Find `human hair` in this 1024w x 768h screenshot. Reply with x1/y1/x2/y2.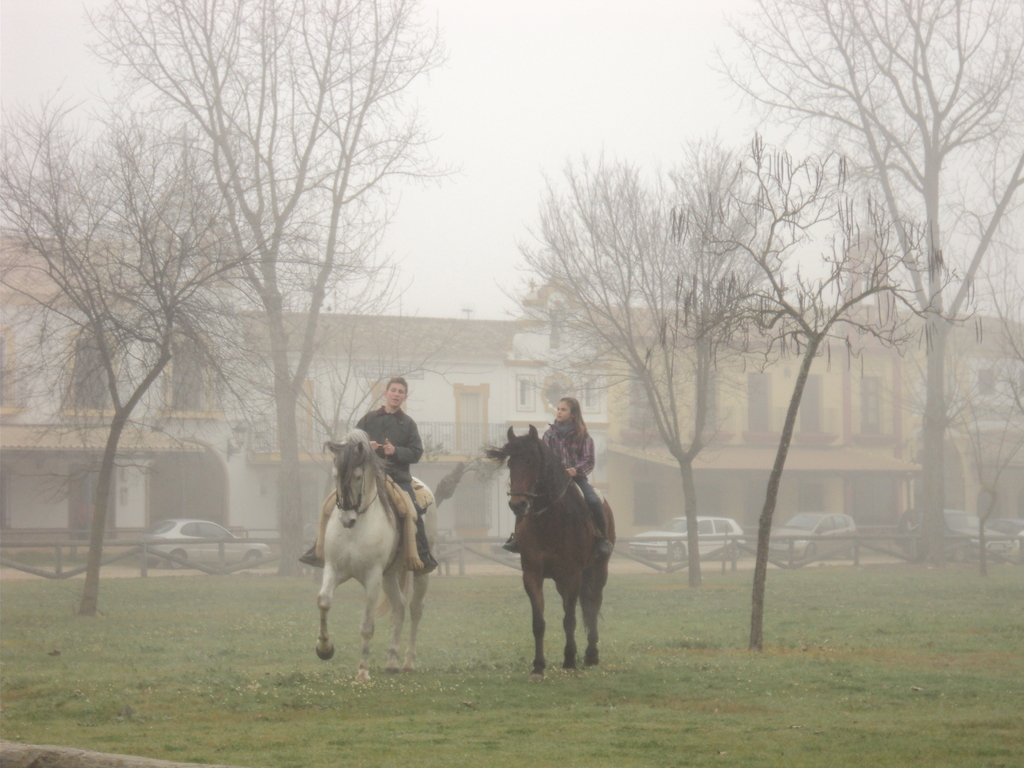
387/374/411/393.
